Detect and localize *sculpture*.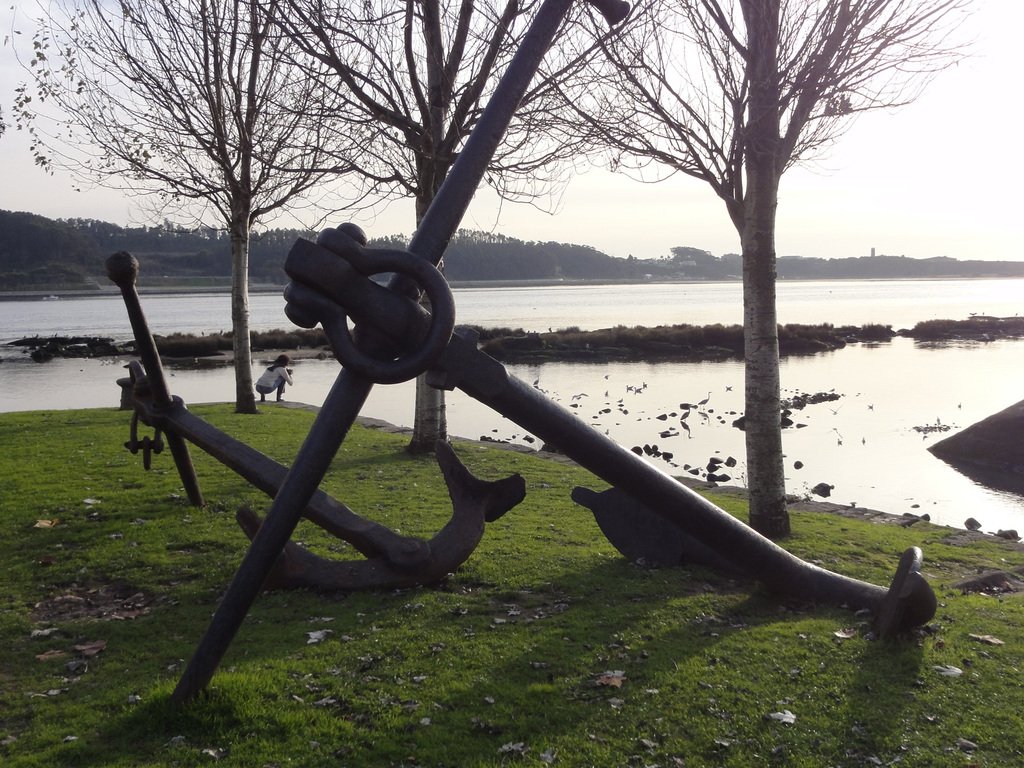
Localized at 102 244 529 602.
